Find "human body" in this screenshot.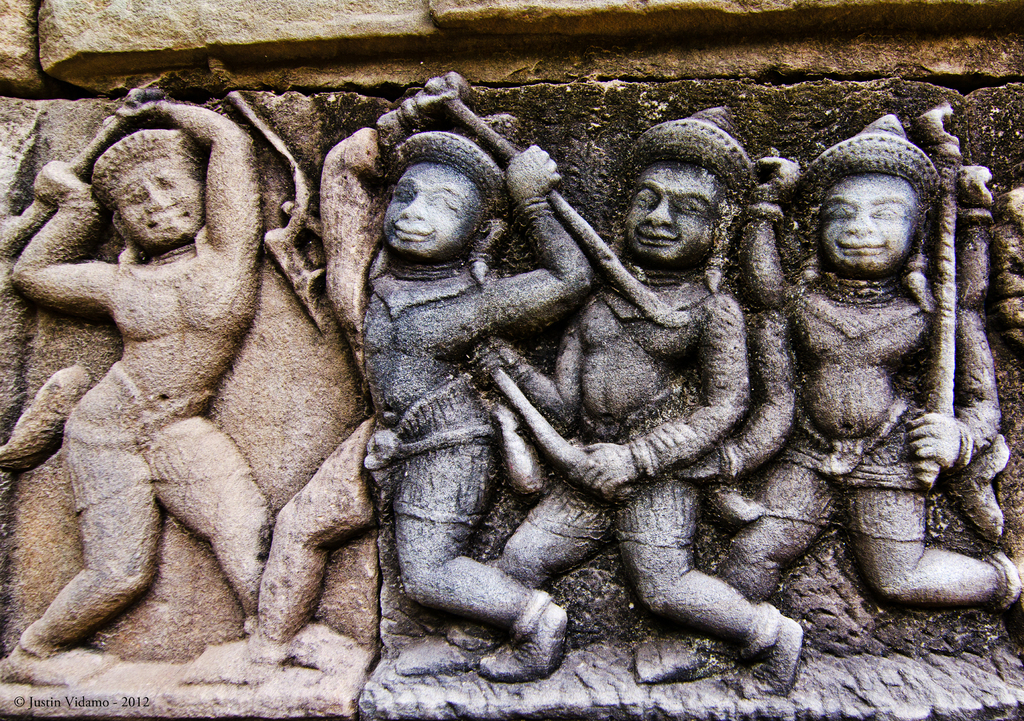
The bounding box for "human body" is [0,90,359,686].
